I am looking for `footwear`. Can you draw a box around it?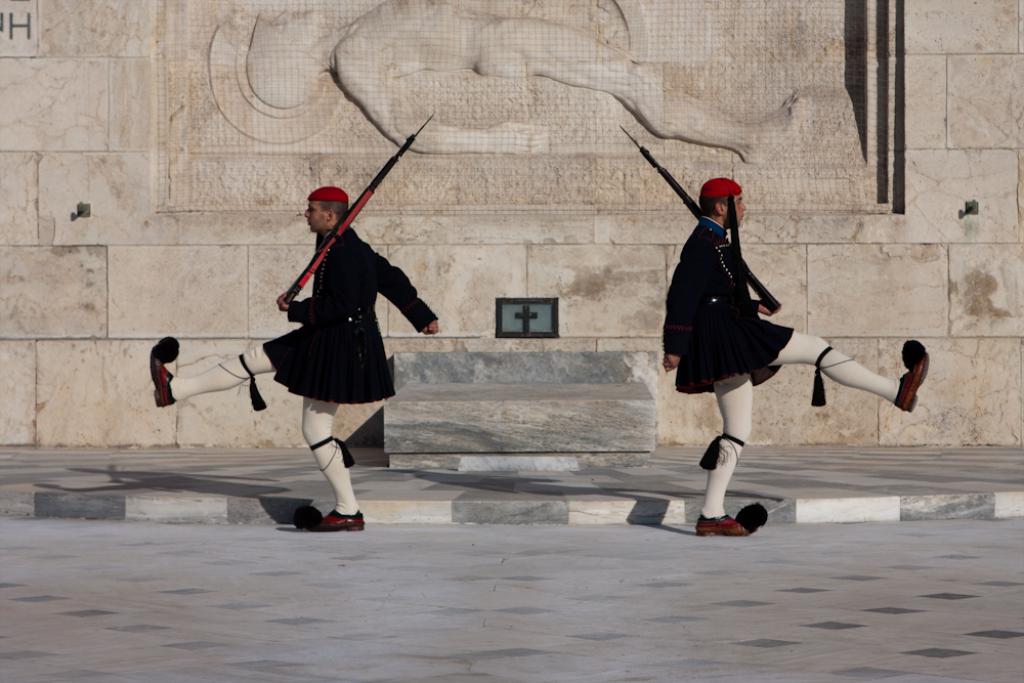
Sure, the bounding box is [150, 336, 180, 412].
